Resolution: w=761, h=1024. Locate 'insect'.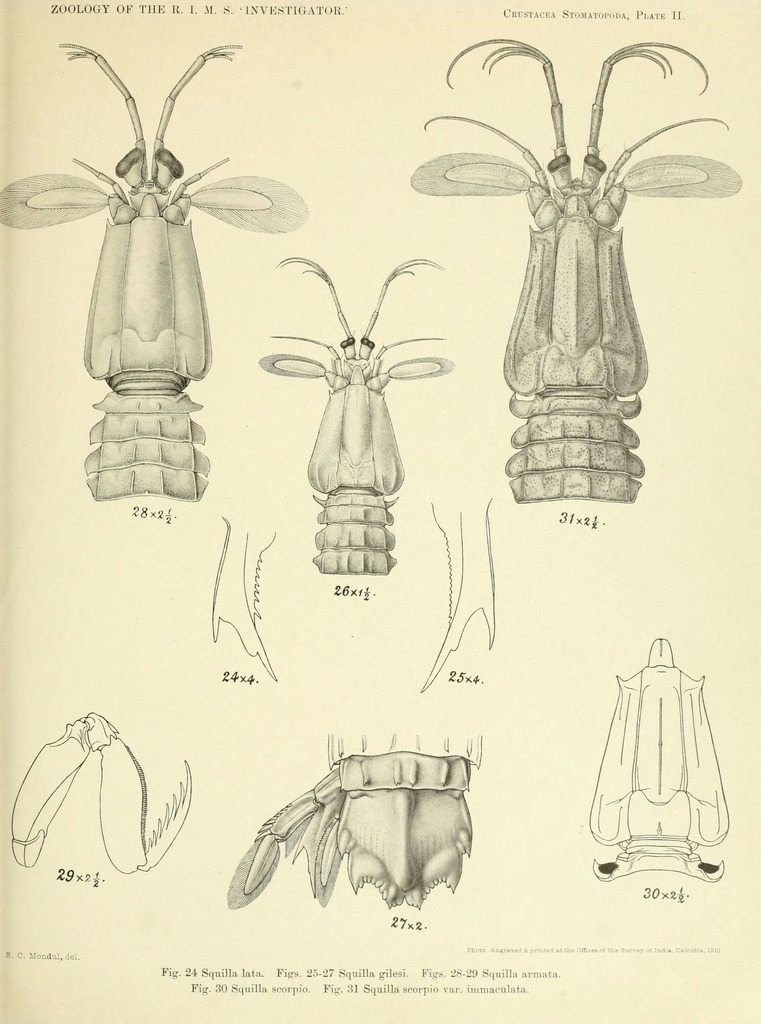
x1=401, y1=31, x2=744, y2=512.
